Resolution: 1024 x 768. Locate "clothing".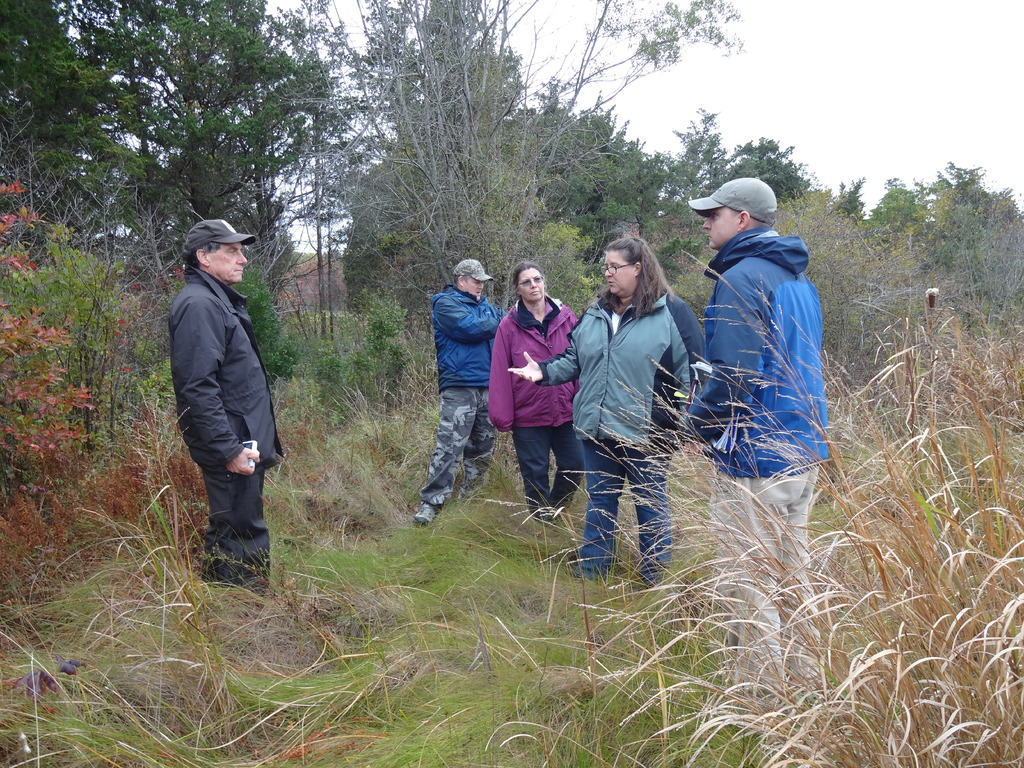
box=[487, 294, 585, 527].
